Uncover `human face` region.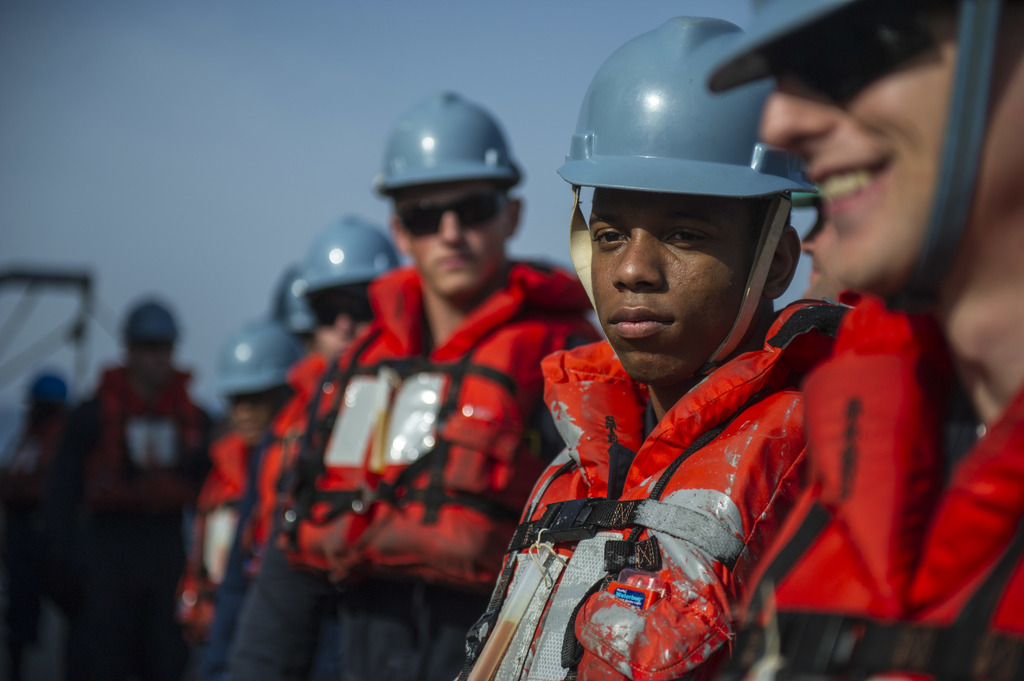
Uncovered: (x1=134, y1=335, x2=179, y2=387).
